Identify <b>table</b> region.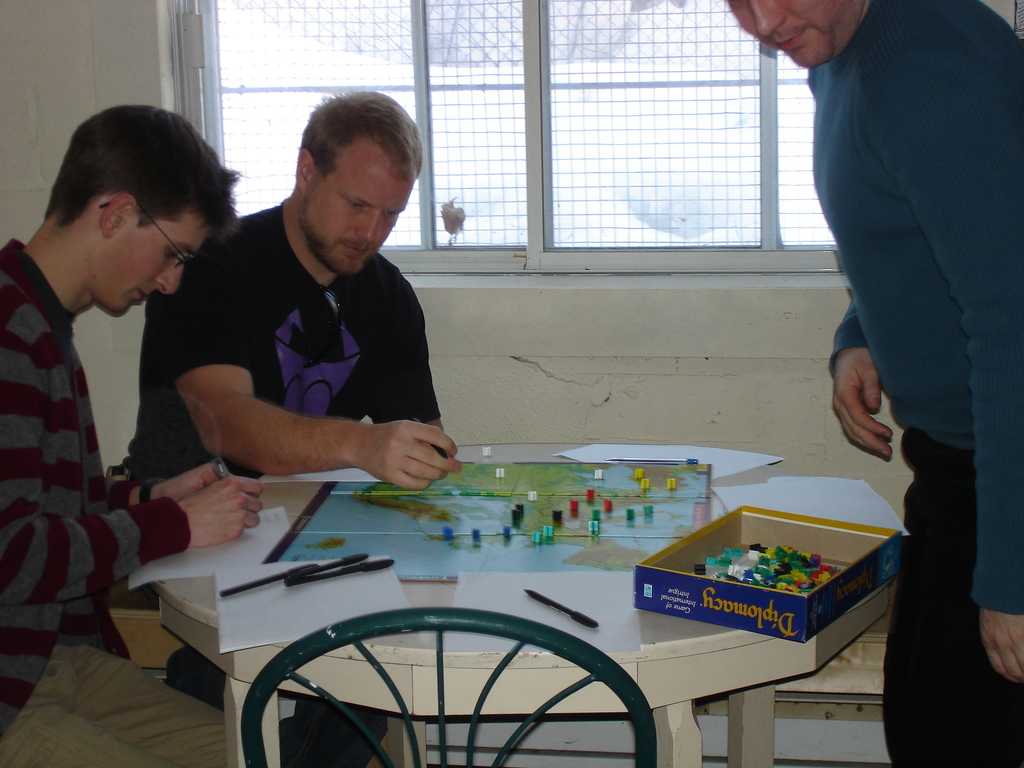
Region: detection(100, 455, 884, 767).
